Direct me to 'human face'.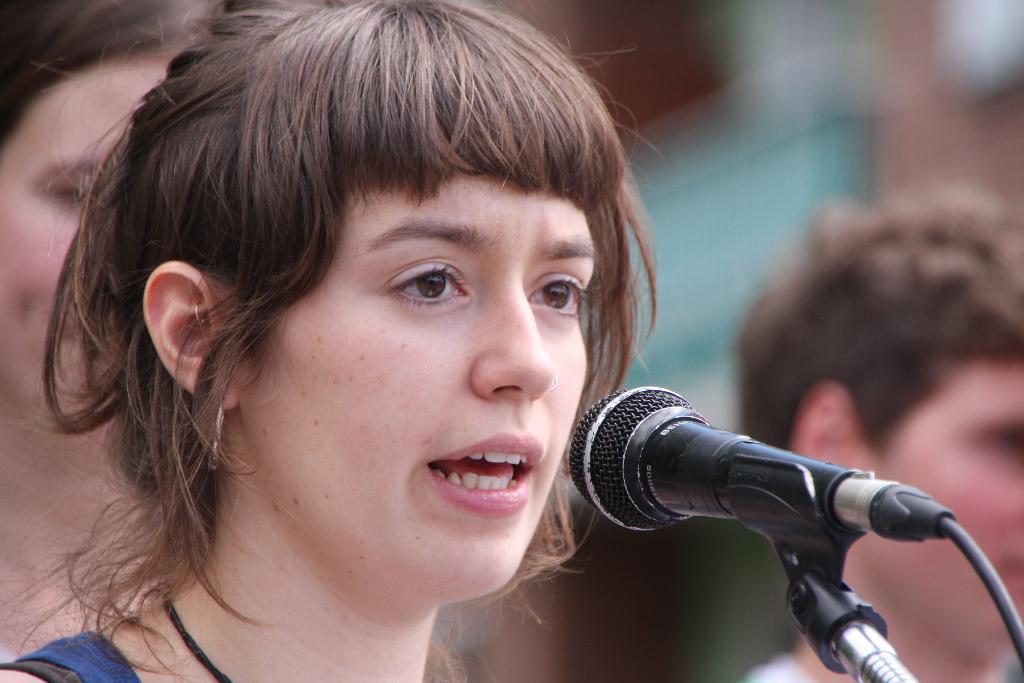
Direction: <region>0, 50, 157, 409</region>.
